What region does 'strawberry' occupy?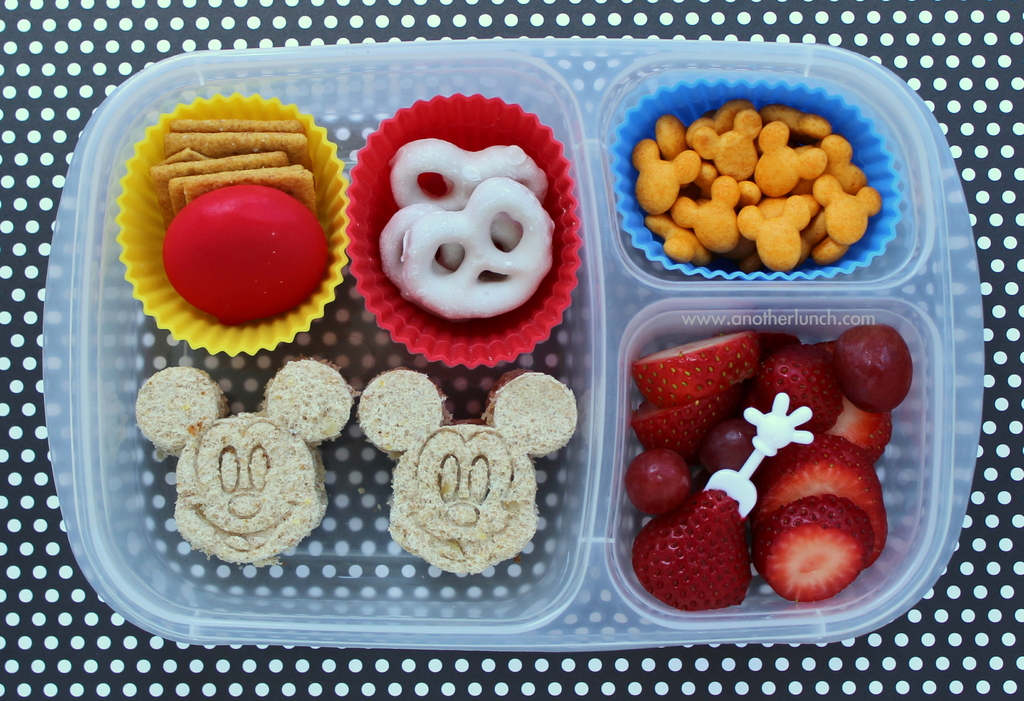
{"left": 759, "top": 351, "right": 842, "bottom": 434}.
